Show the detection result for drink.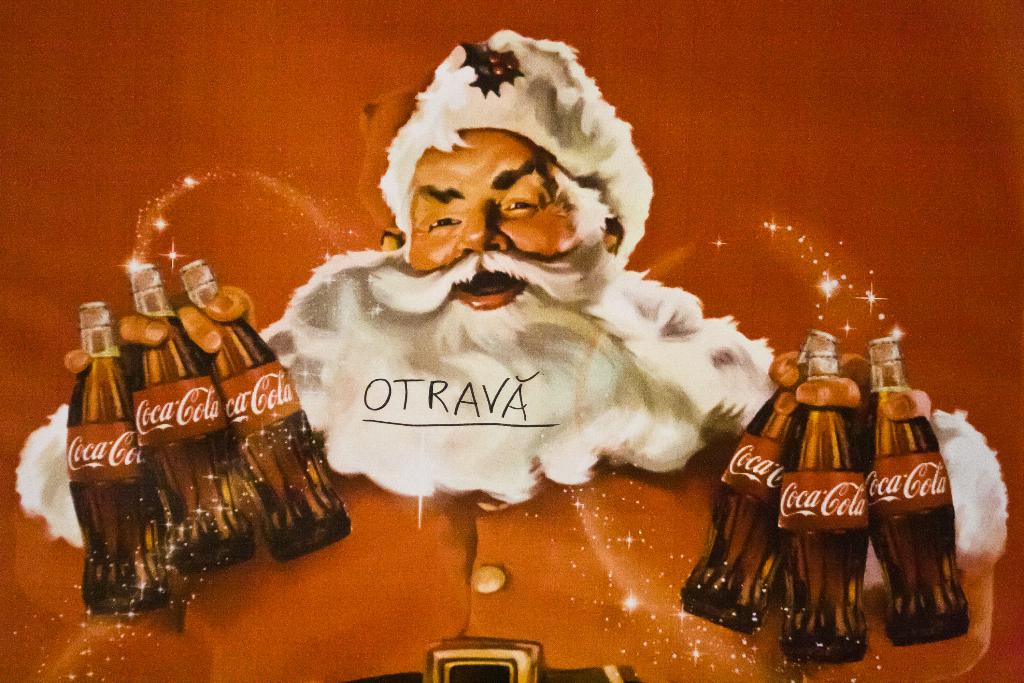
pyautogui.locateOnScreen(879, 327, 972, 674).
